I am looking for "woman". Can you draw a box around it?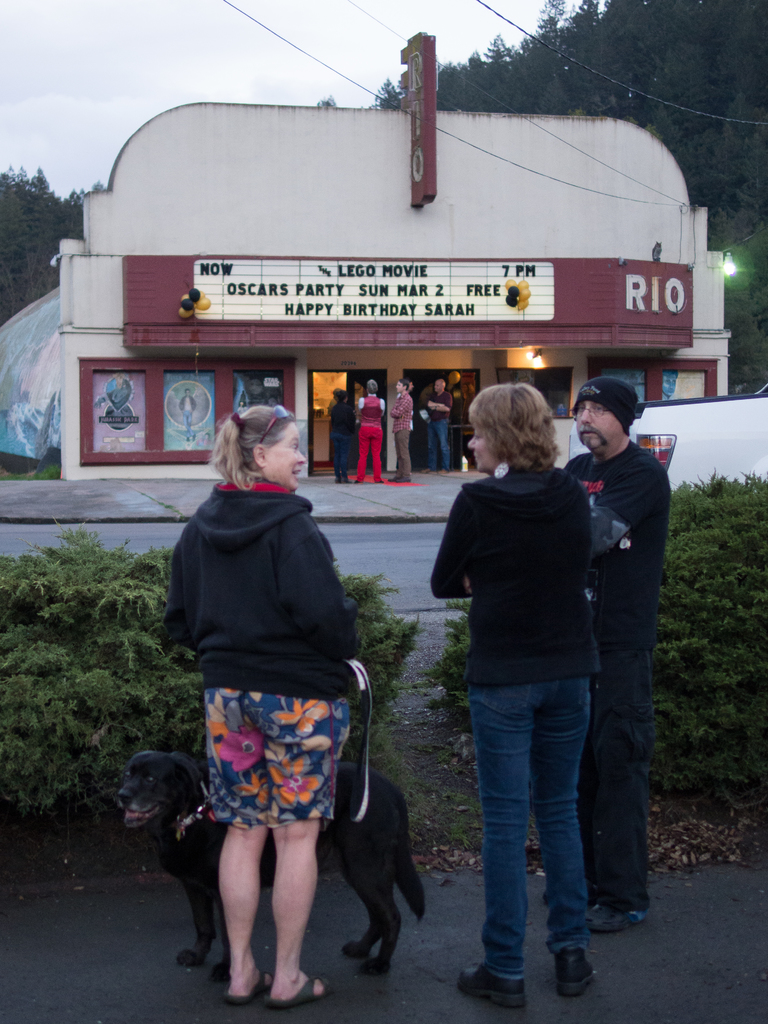
Sure, the bounding box is <region>422, 370, 644, 1003</region>.
